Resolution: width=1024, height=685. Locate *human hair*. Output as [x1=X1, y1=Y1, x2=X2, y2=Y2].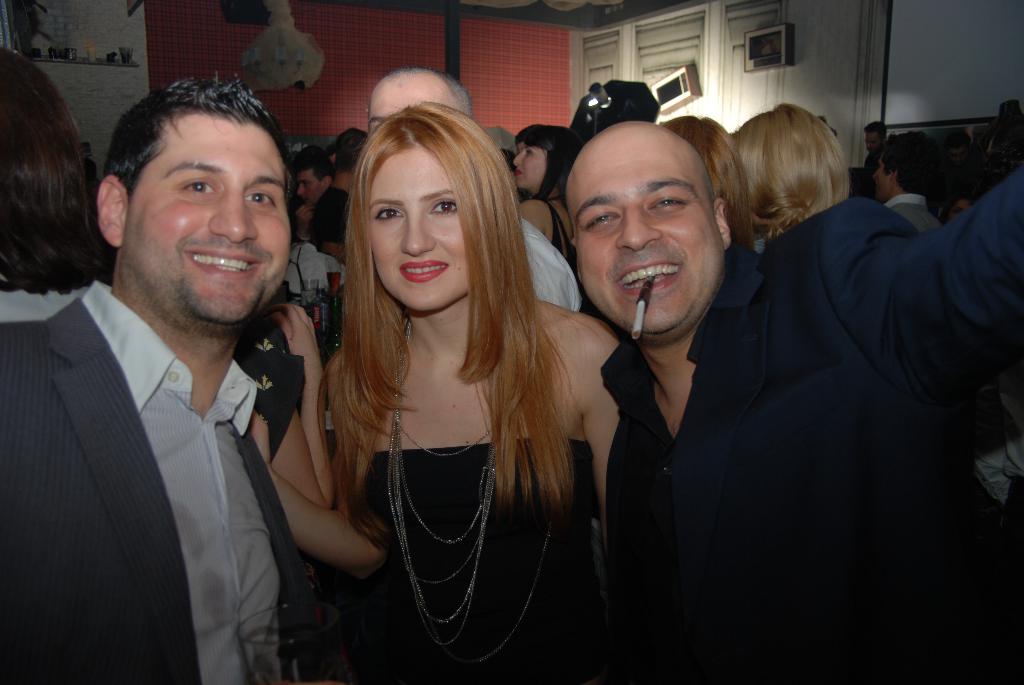
[x1=335, y1=128, x2=366, y2=171].
